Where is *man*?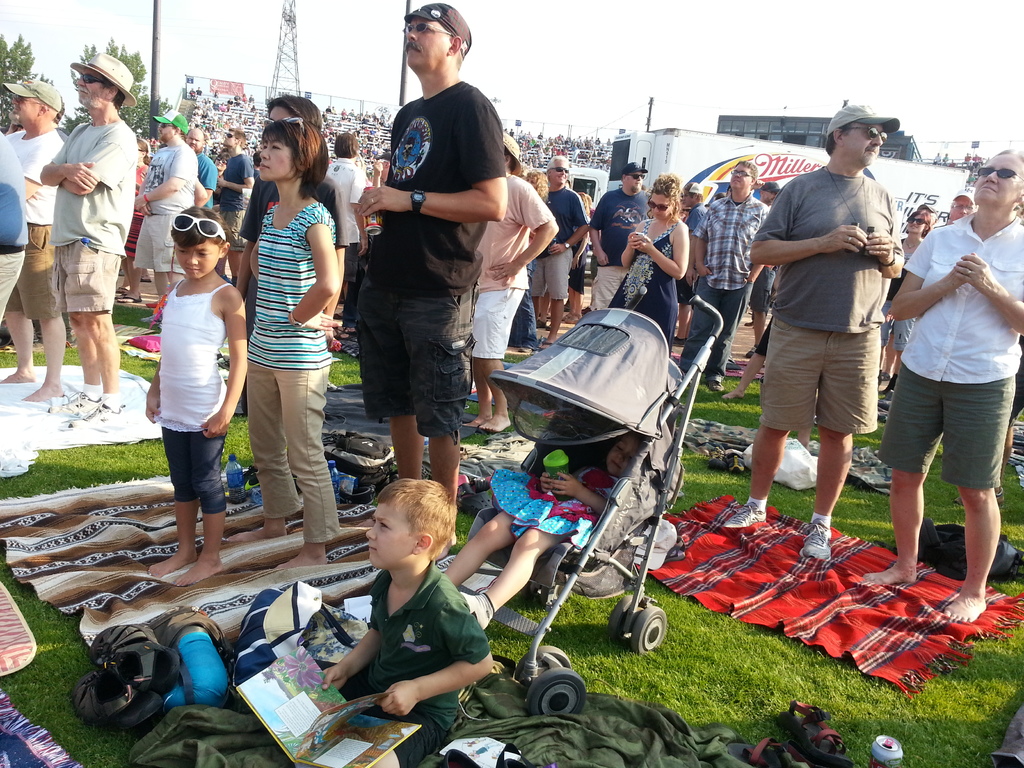
[x1=673, y1=161, x2=772, y2=394].
